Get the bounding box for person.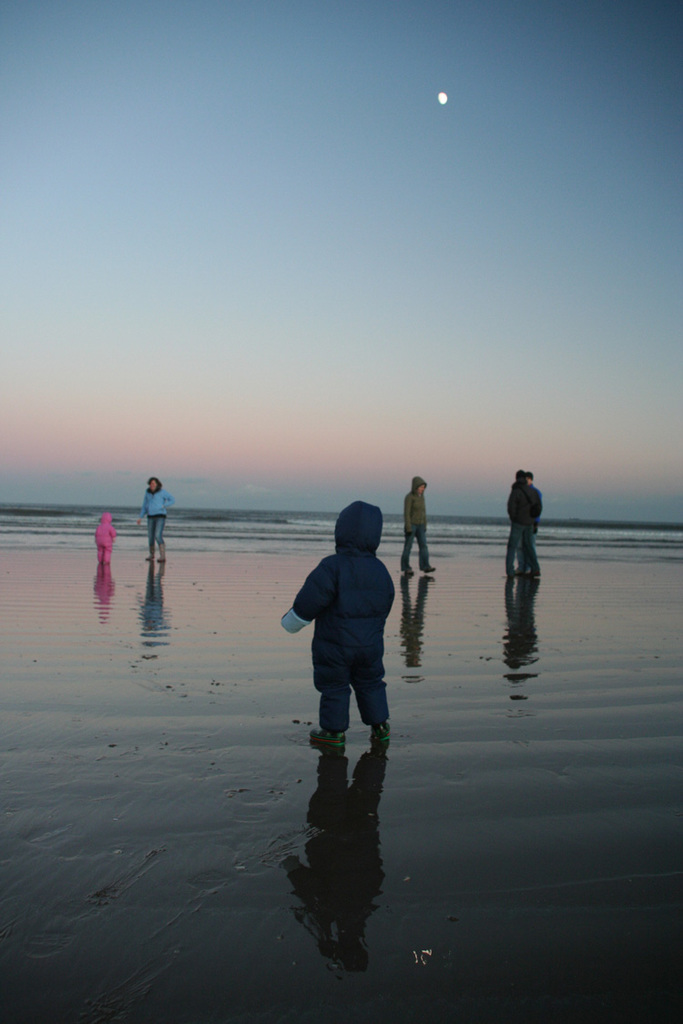
l=97, t=507, r=116, b=562.
